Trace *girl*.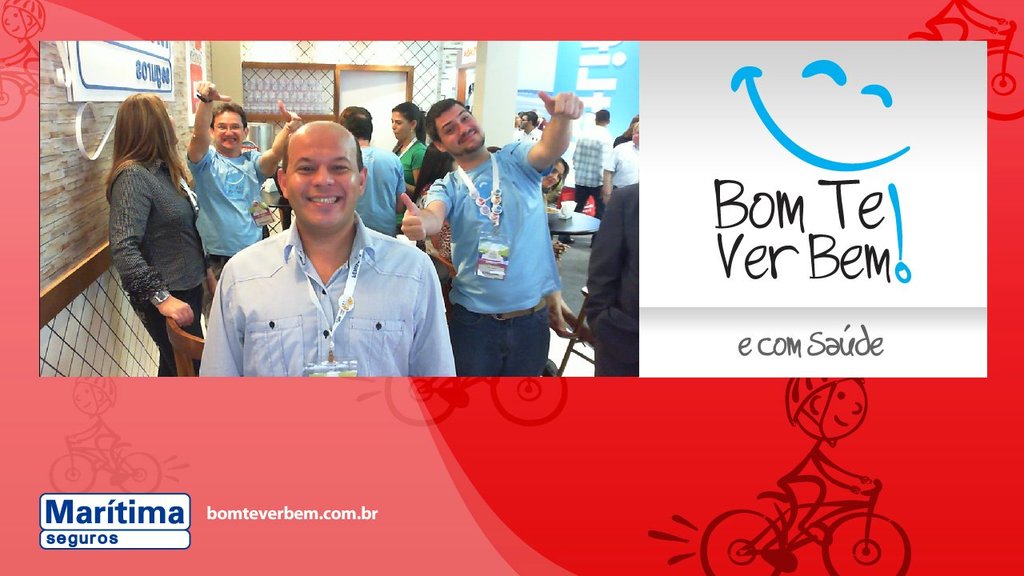
Traced to pyautogui.locateOnScreen(540, 157, 569, 193).
